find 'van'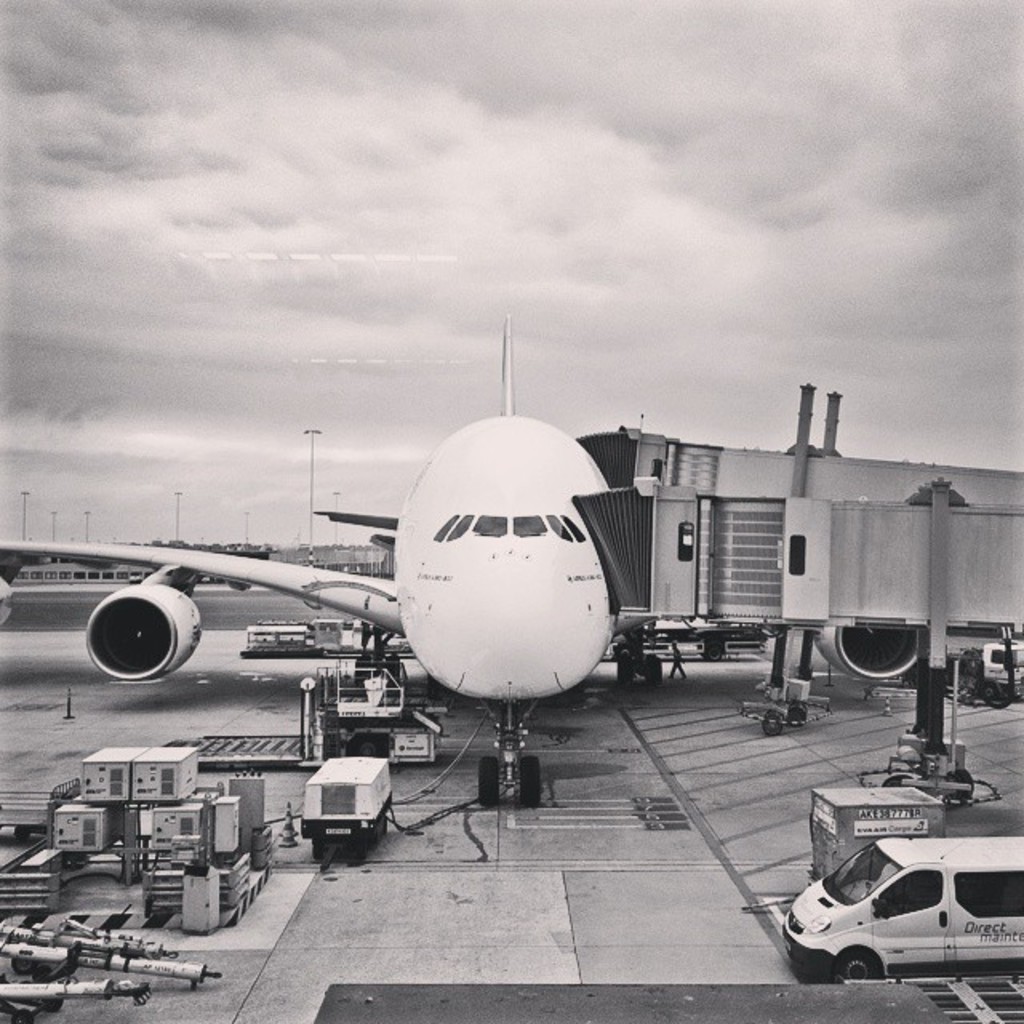
rect(776, 830, 1022, 986)
